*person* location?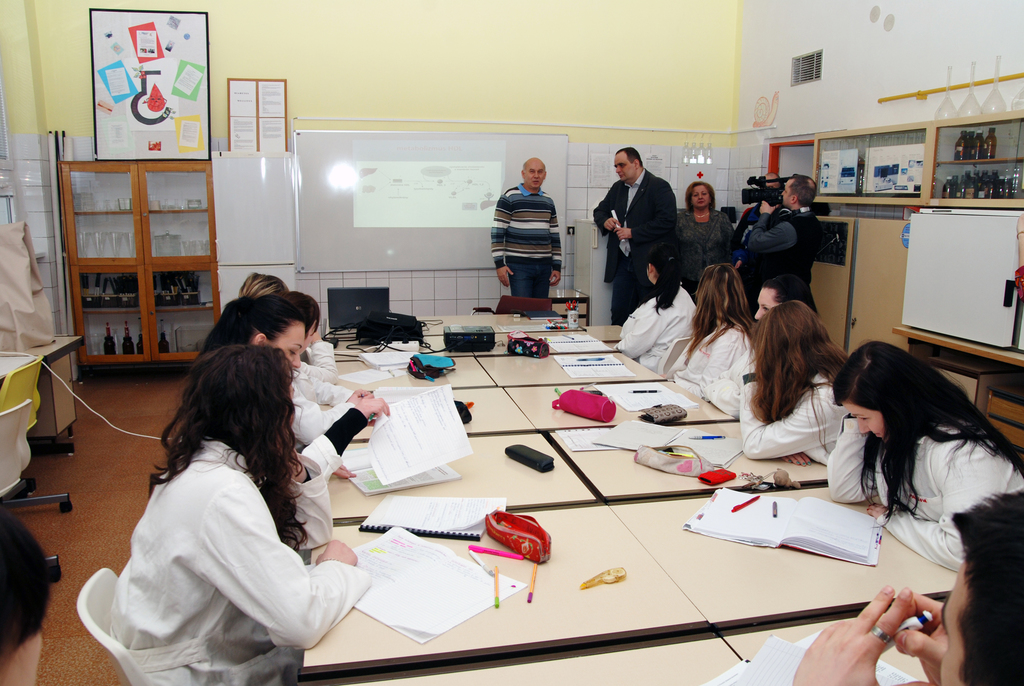
pyautogui.locateOnScreen(597, 134, 681, 328)
